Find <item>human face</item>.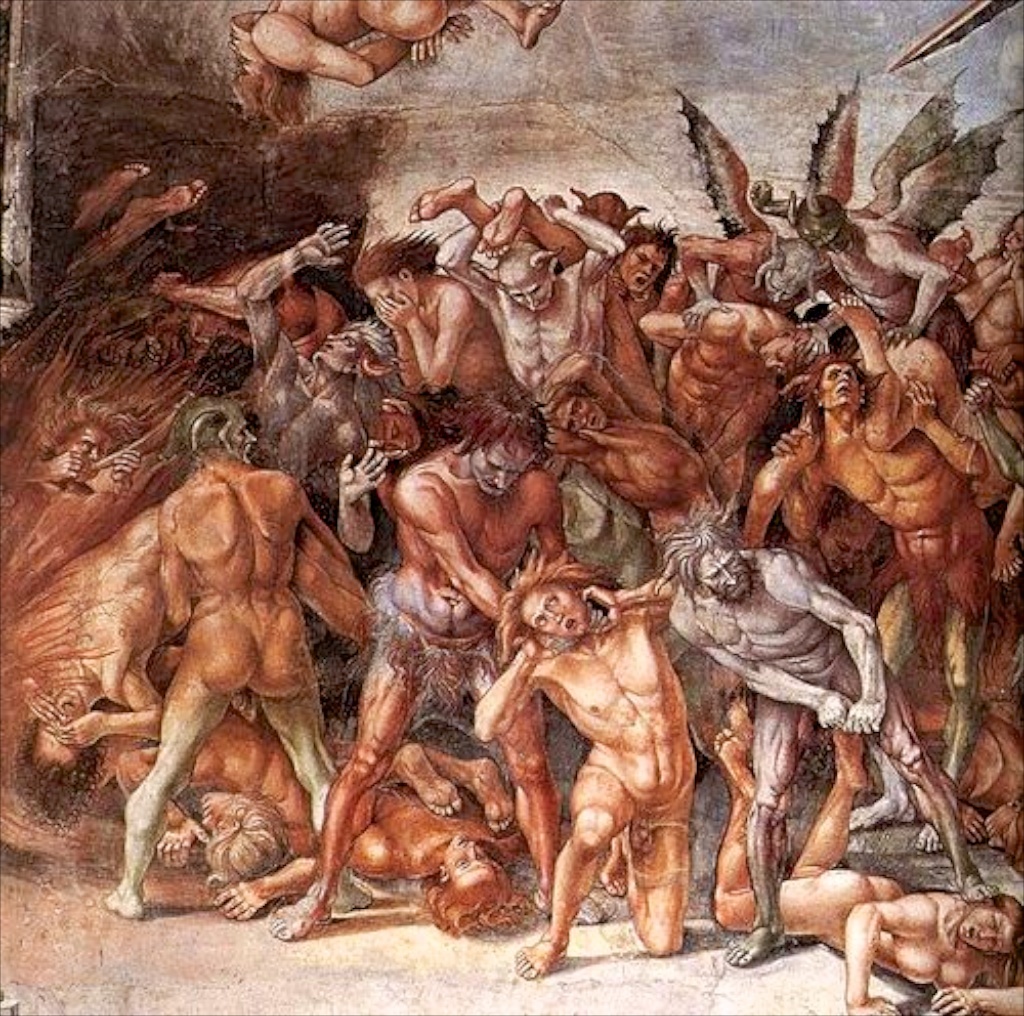
crop(58, 423, 104, 471).
